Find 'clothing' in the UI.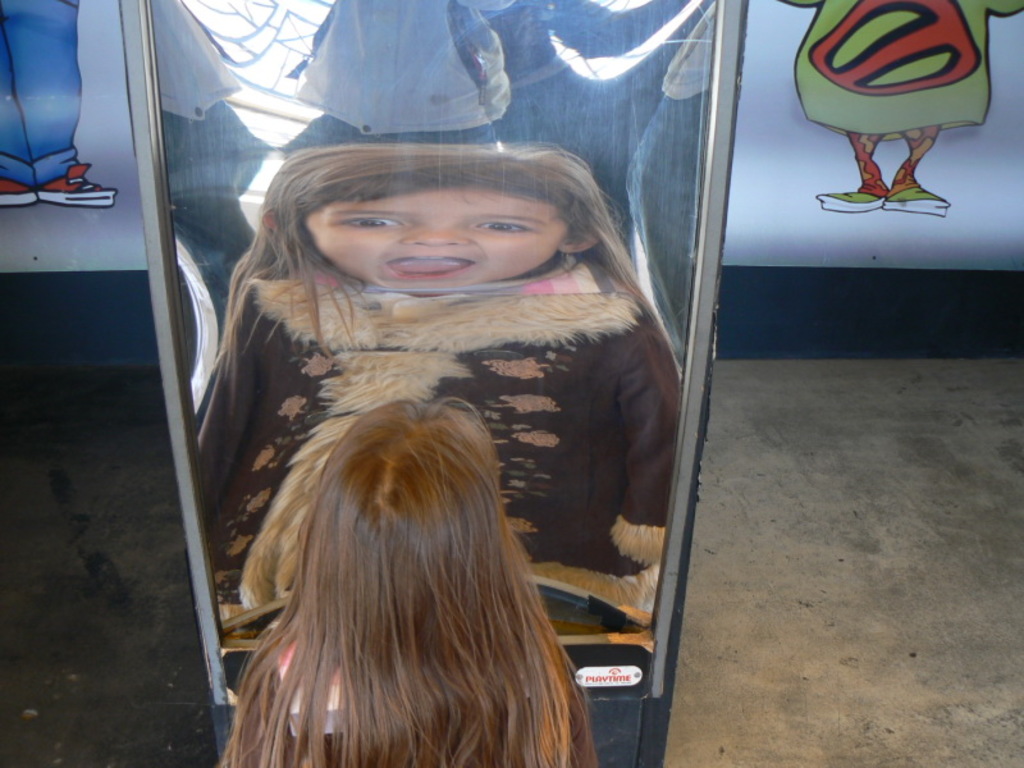
UI element at left=0, top=0, right=92, bottom=180.
